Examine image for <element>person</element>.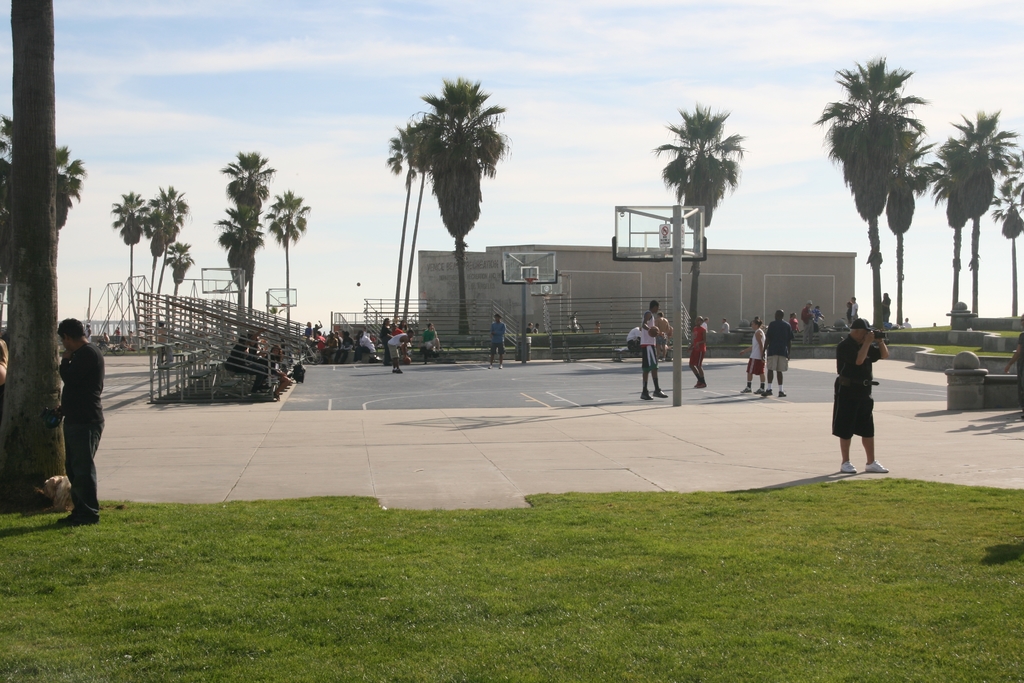
Examination result: 829:329:891:473.
